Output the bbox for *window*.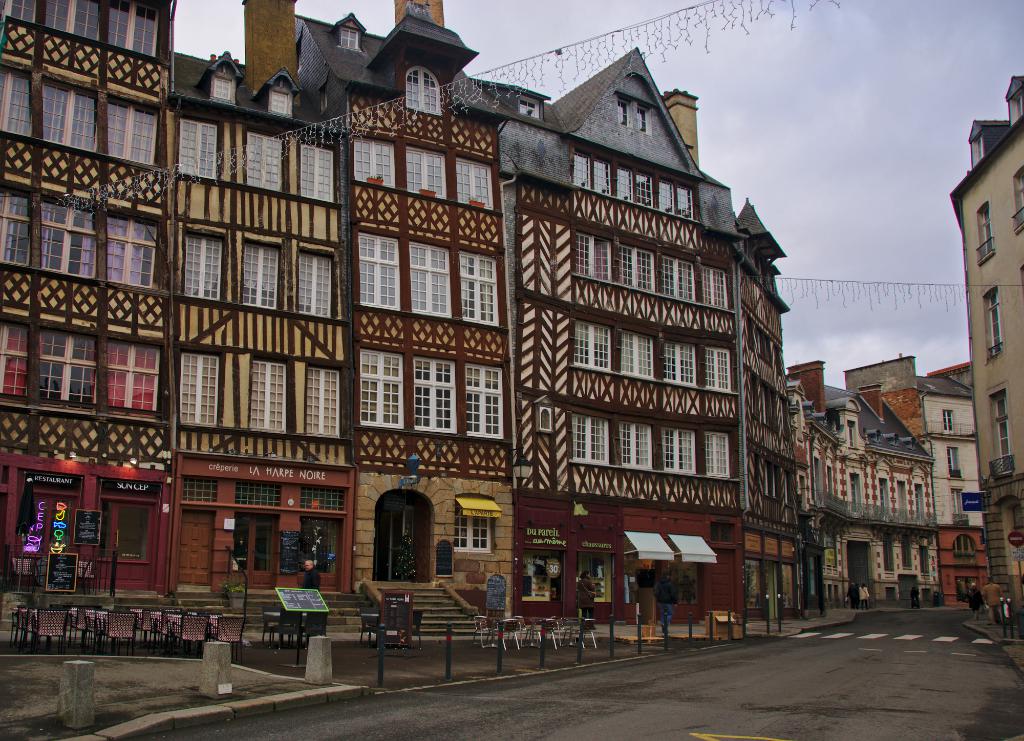
<box>981,281,1005,366</box>.
